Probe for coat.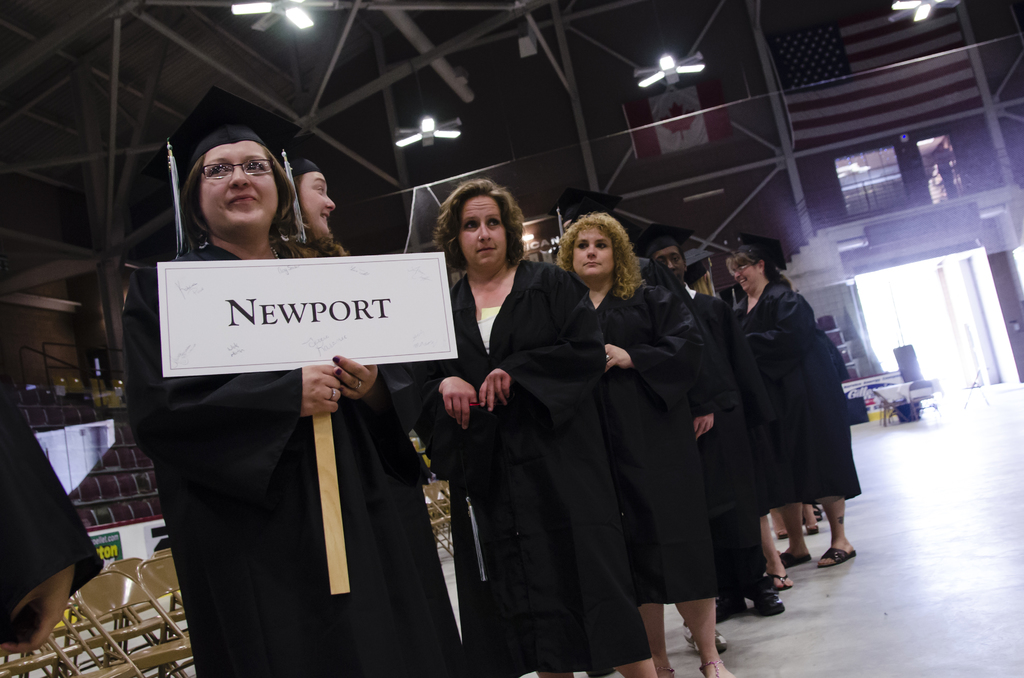
Probe result: (721,262,849,538).
